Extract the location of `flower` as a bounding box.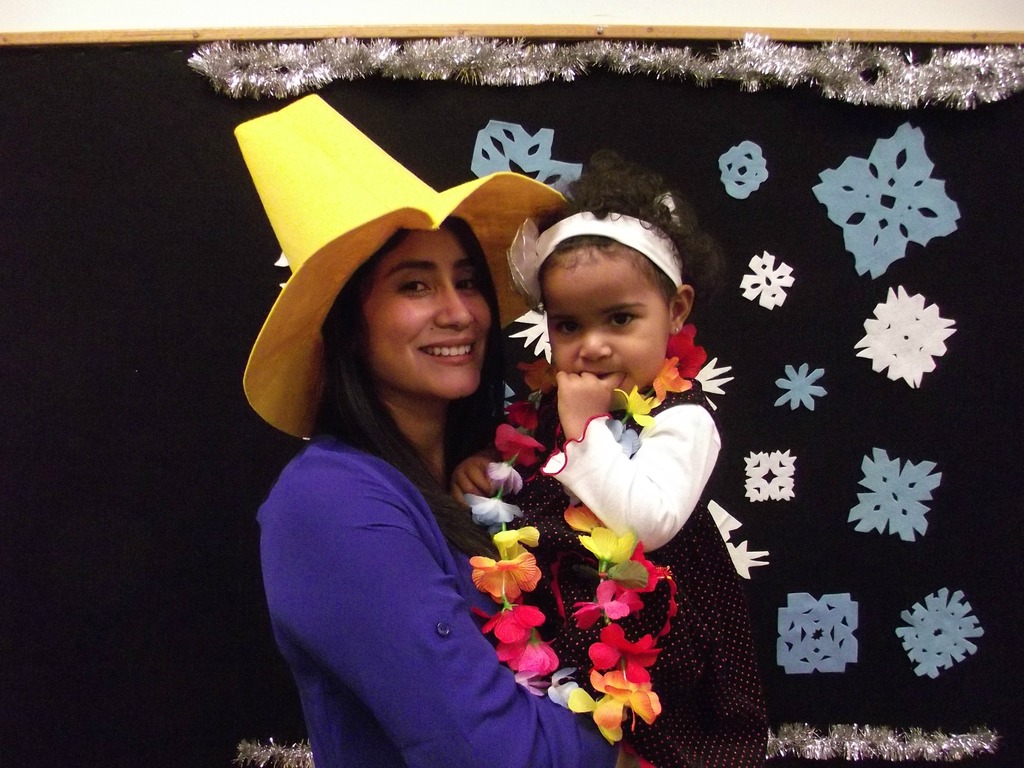
<bbox>579, 530, 630, 569</bbox>.
